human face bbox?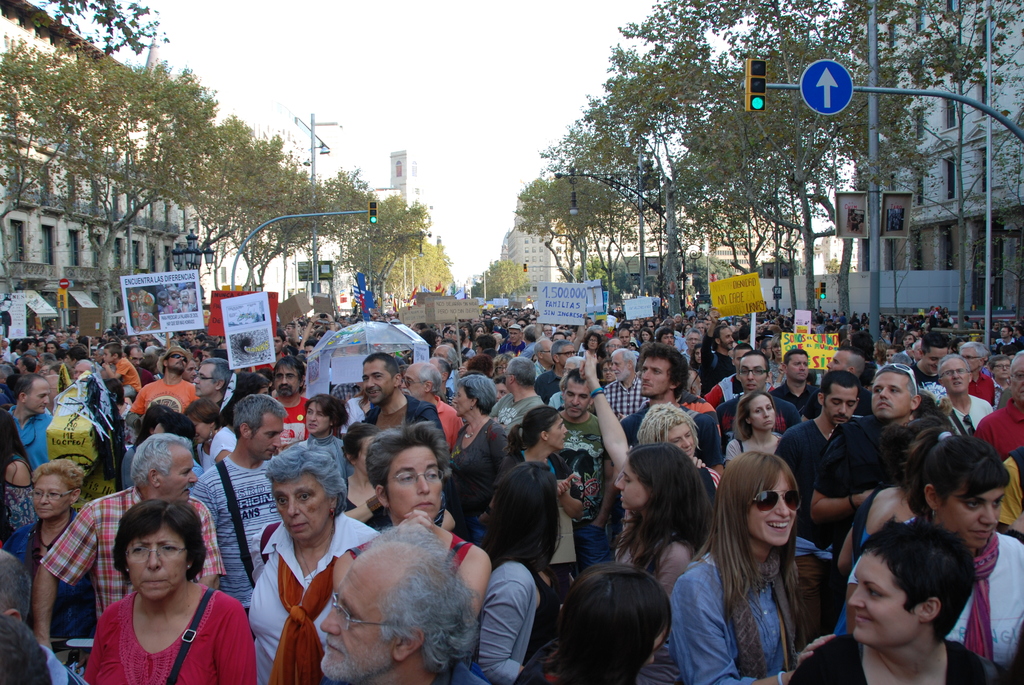
BBox(271, 475, 331, 542)
